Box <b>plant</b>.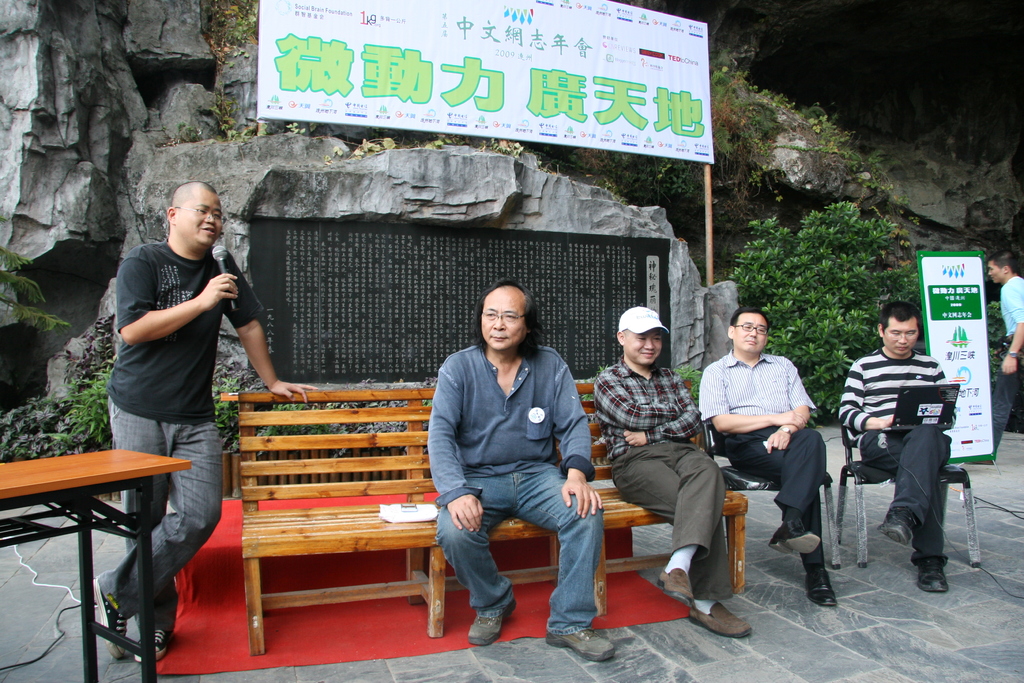
BBox(671, 361, 708, 406).
